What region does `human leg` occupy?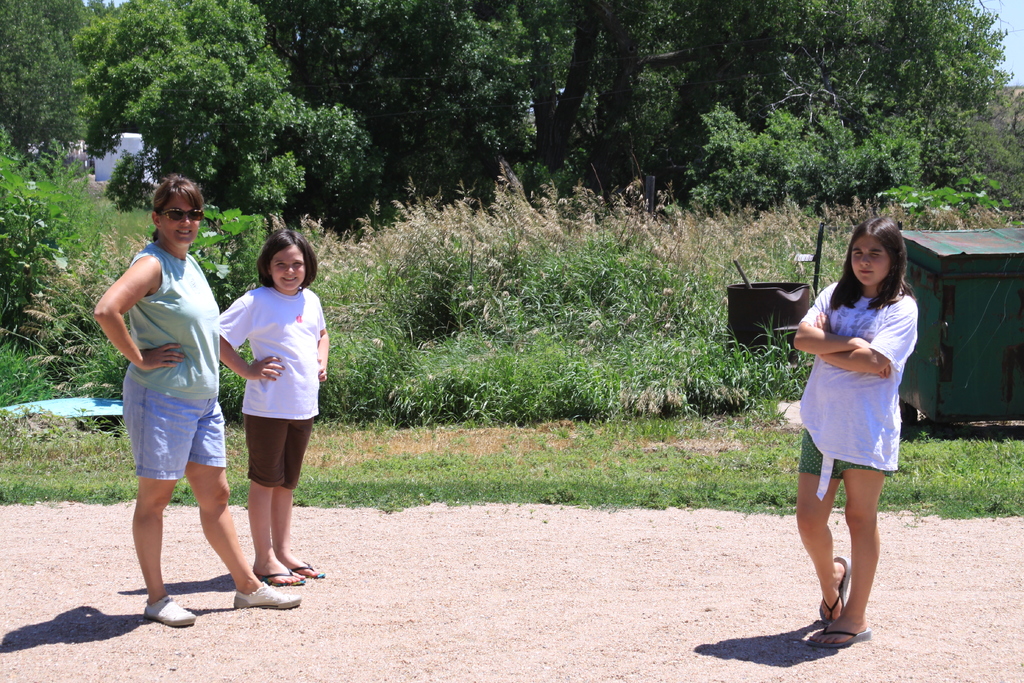
Rect(122, 380, 200, 628).
